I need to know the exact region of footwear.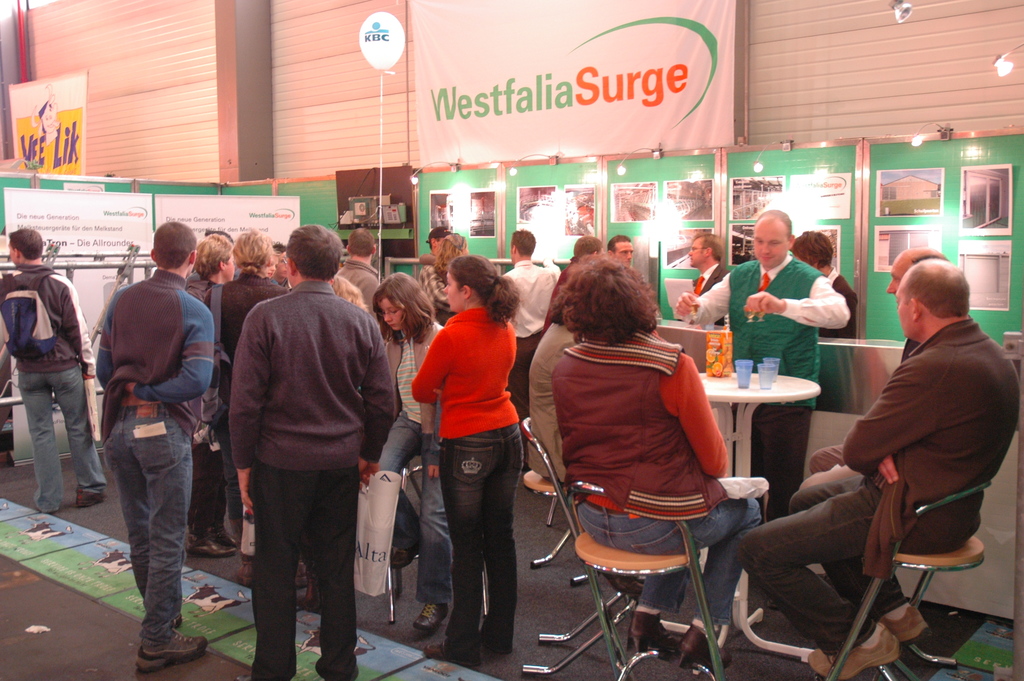
Region: detection(424, 640, 477, 669).
